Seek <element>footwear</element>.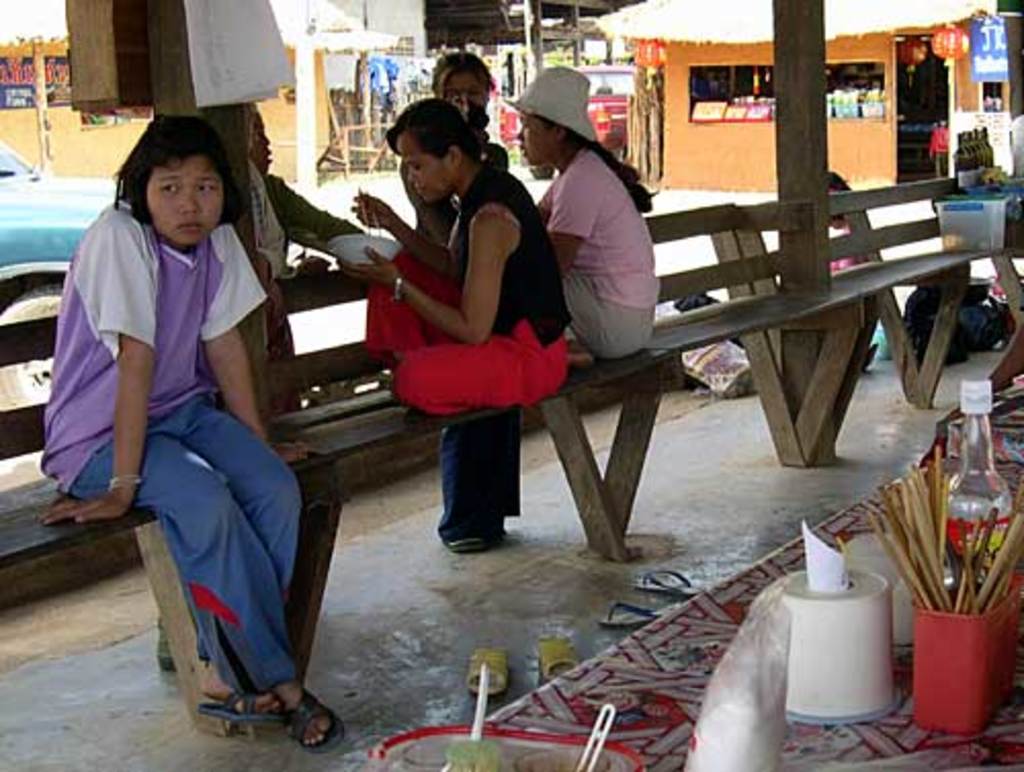
x1=444, y1=534, x2=504, y2=549.
